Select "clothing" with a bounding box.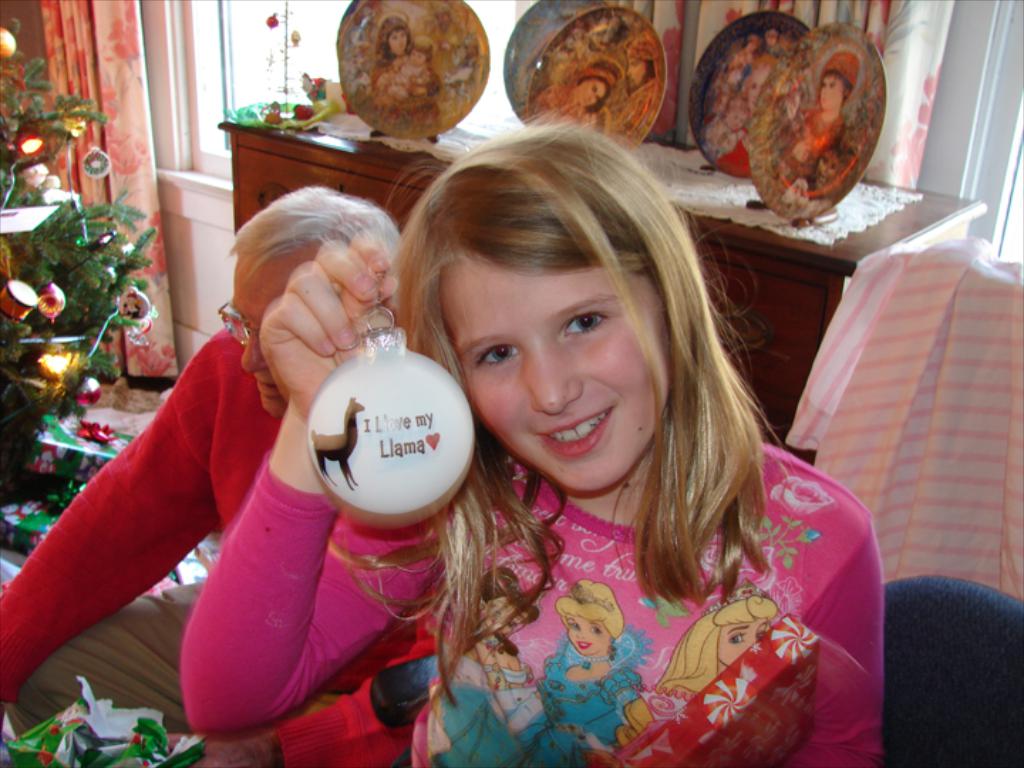
x1=171 y1=441 x2=883 y2=767.
